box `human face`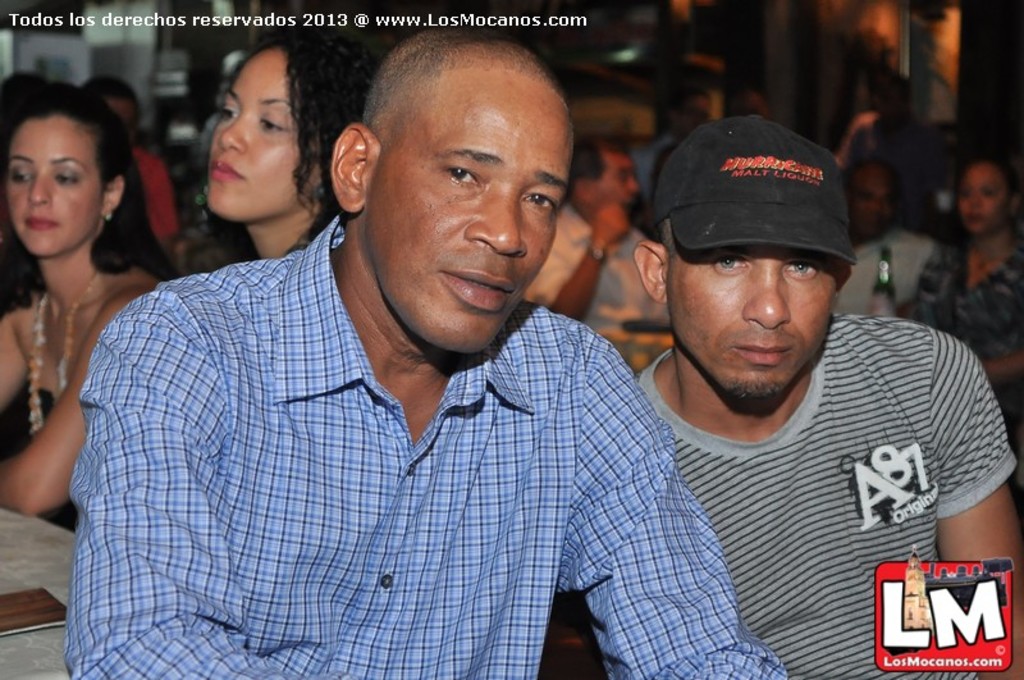
box(5, 117, 102, 256)
